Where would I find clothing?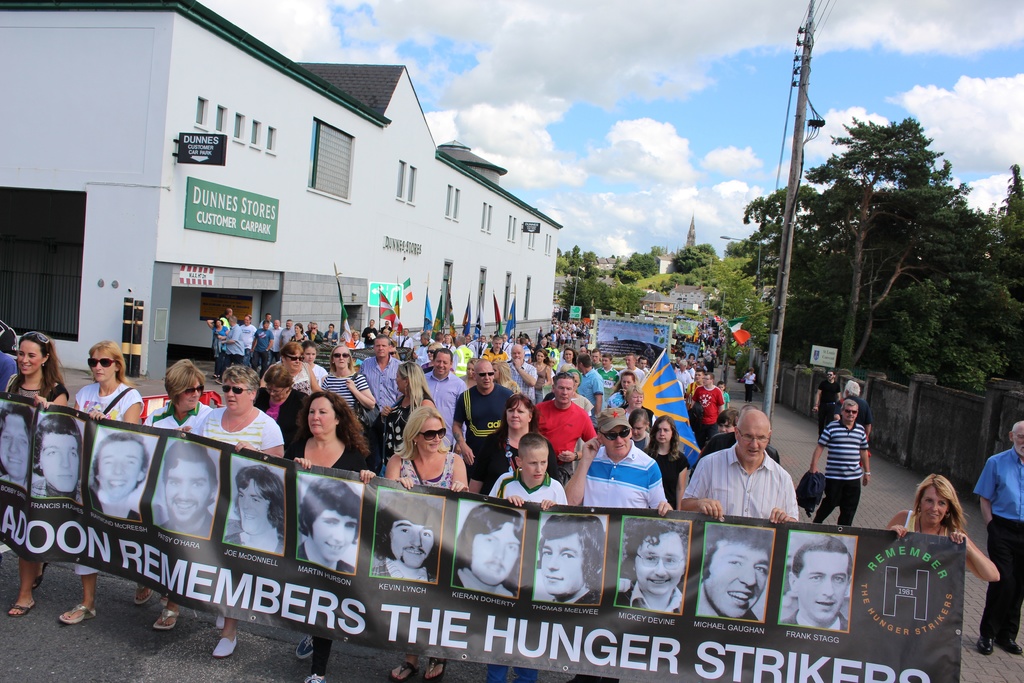
At bbox(397, 334, 412, 353).
